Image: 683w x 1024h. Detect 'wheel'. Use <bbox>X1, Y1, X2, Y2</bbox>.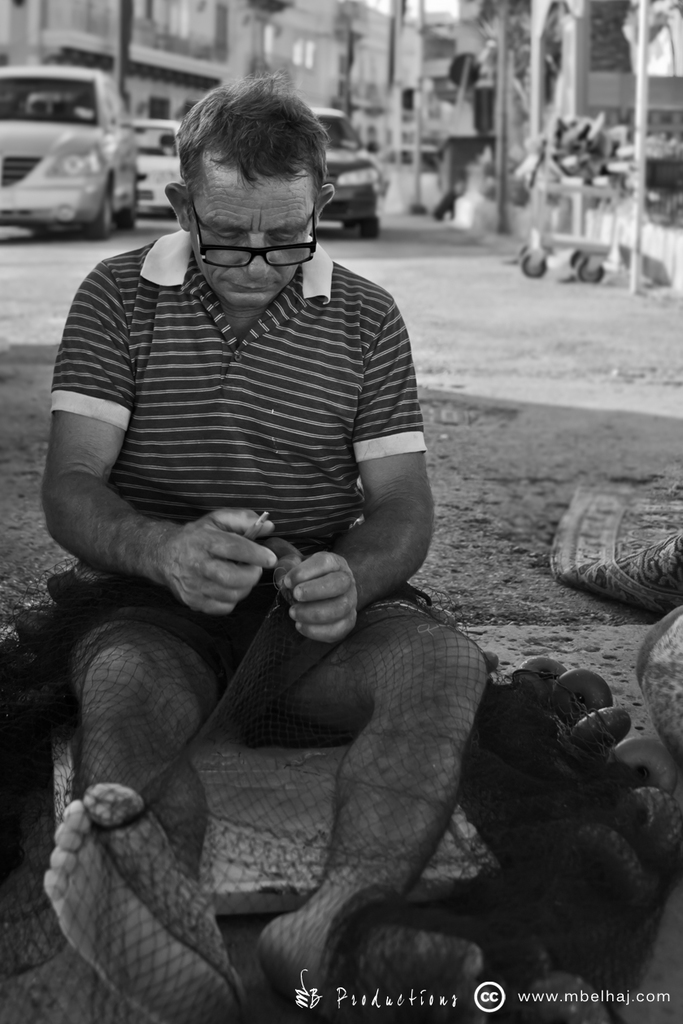
<bbox>88, 182, 112, 241</bbox>.
